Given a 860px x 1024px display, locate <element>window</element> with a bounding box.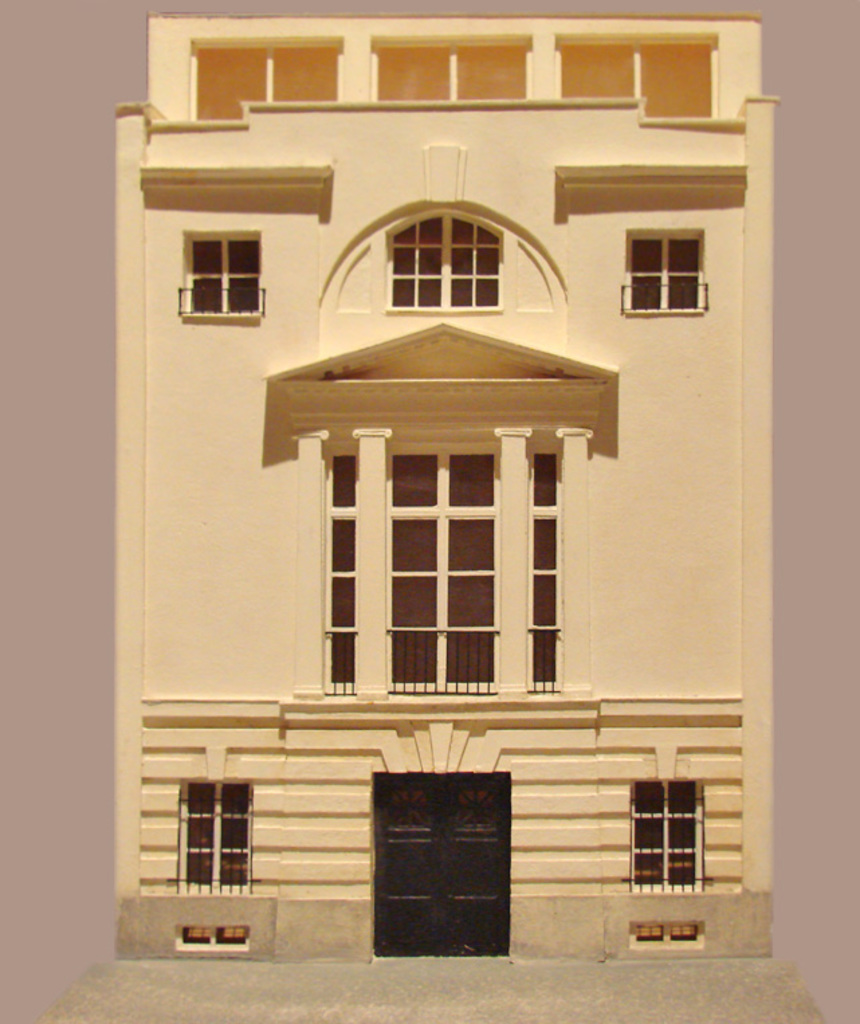
Located: bbox(161, 778, 258, 892).
